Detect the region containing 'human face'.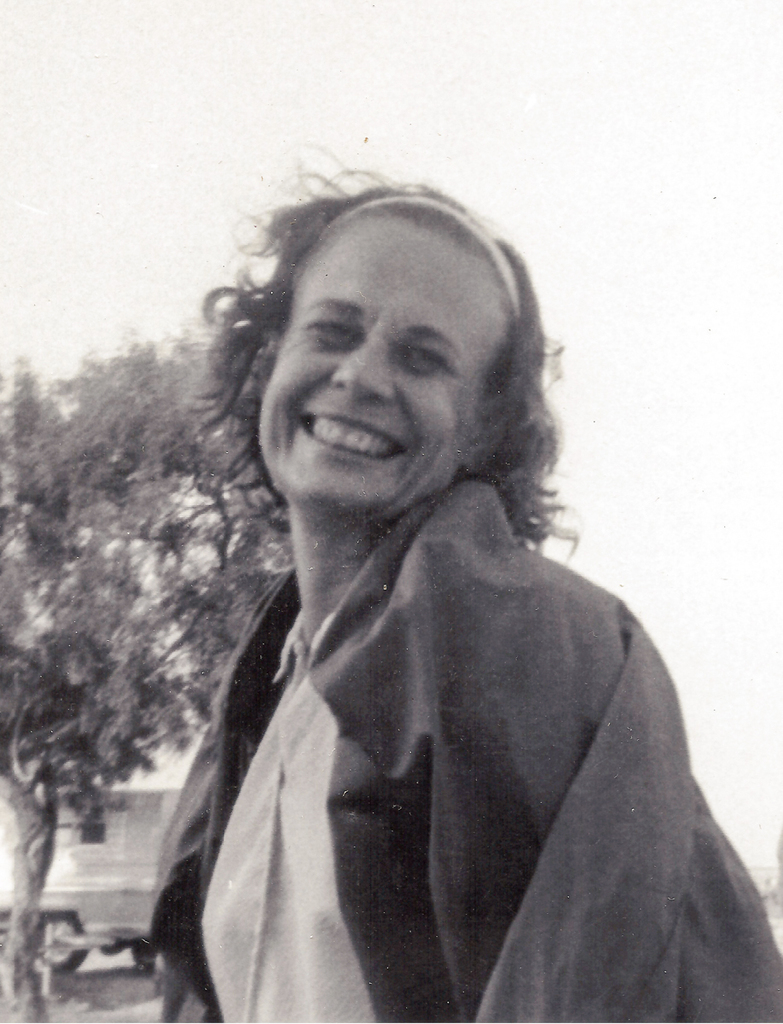
region(256, 204, 504, 528).
